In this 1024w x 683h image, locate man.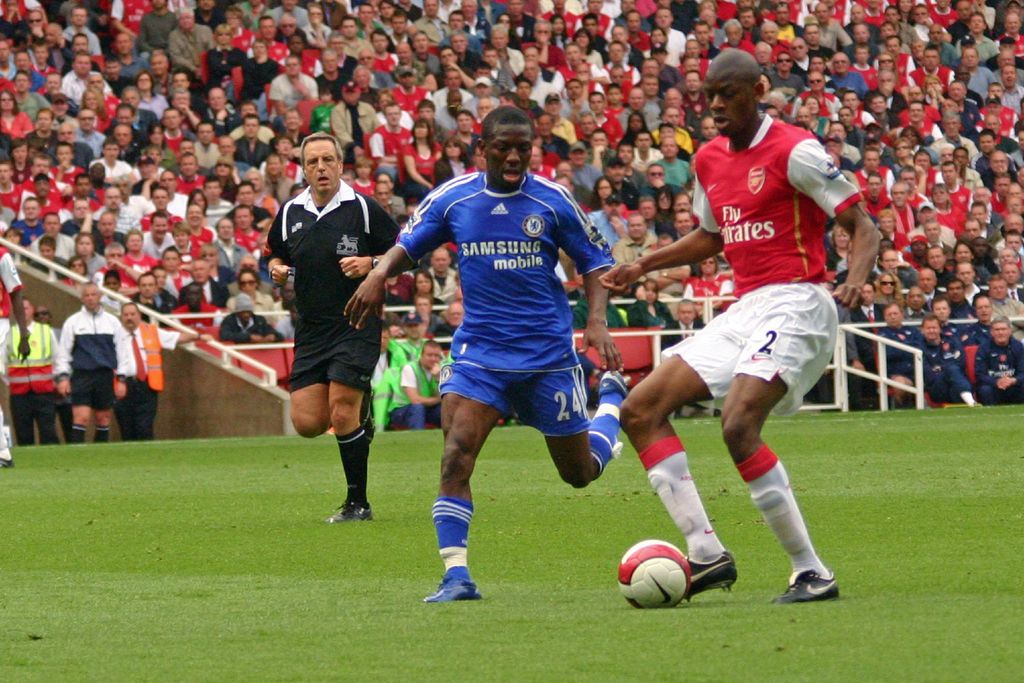
Bounding box: locate(113, 125, 148, 167).
